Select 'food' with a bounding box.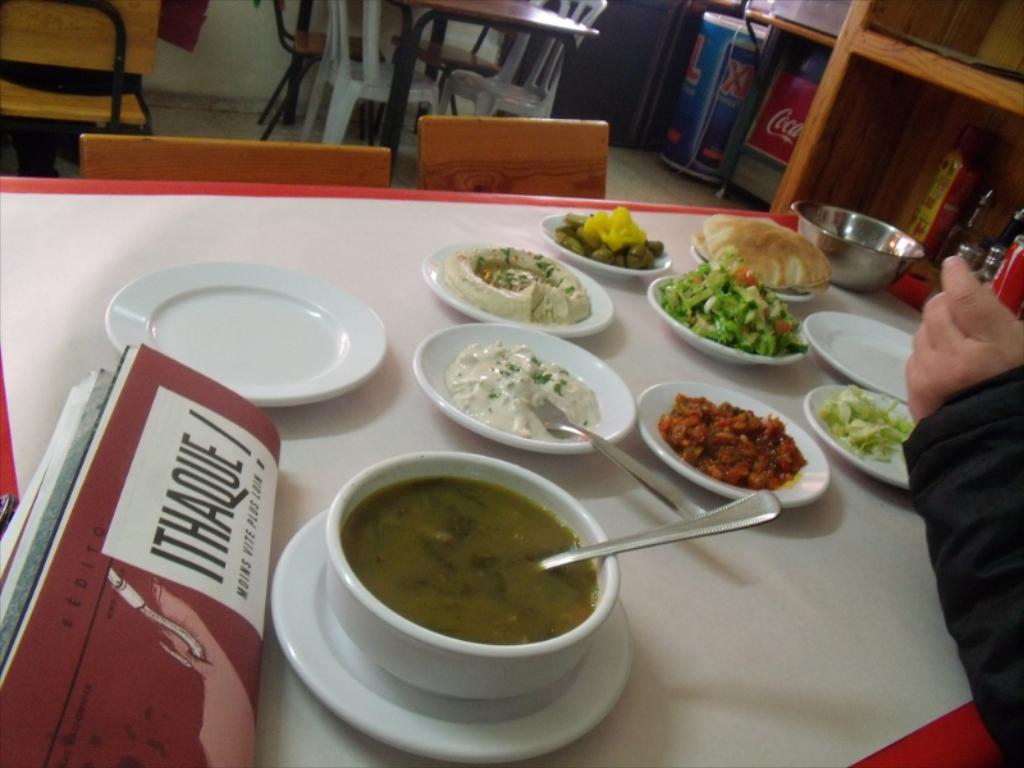
{"left": 655, "top": 210, "right": 832, "bottom": 360}.
